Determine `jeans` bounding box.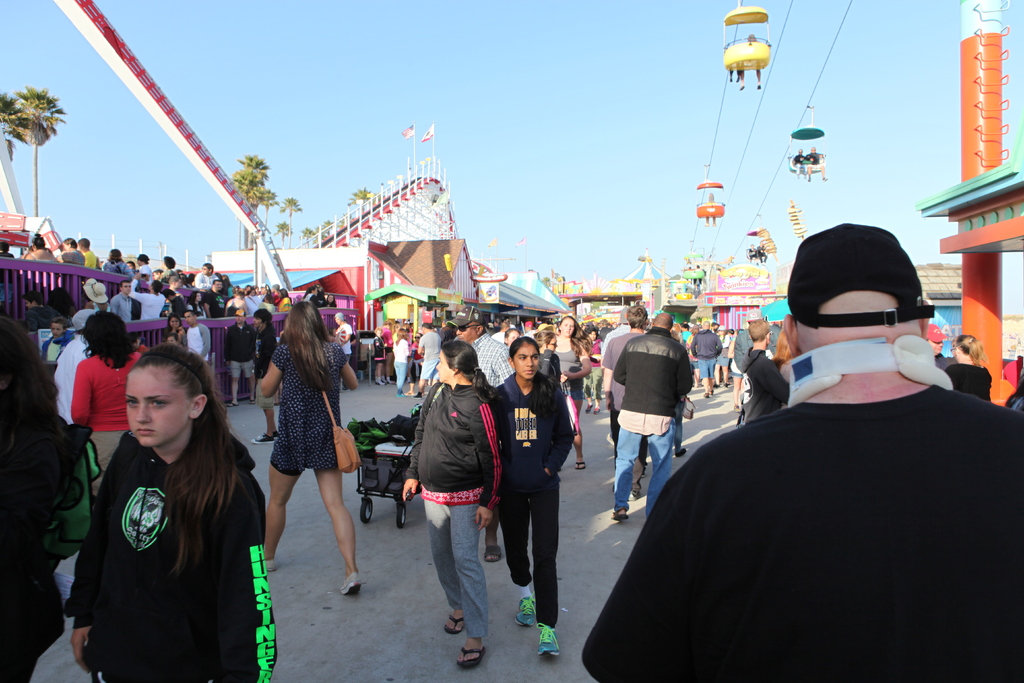
Determined: <box>425,512,490,646</box>.
